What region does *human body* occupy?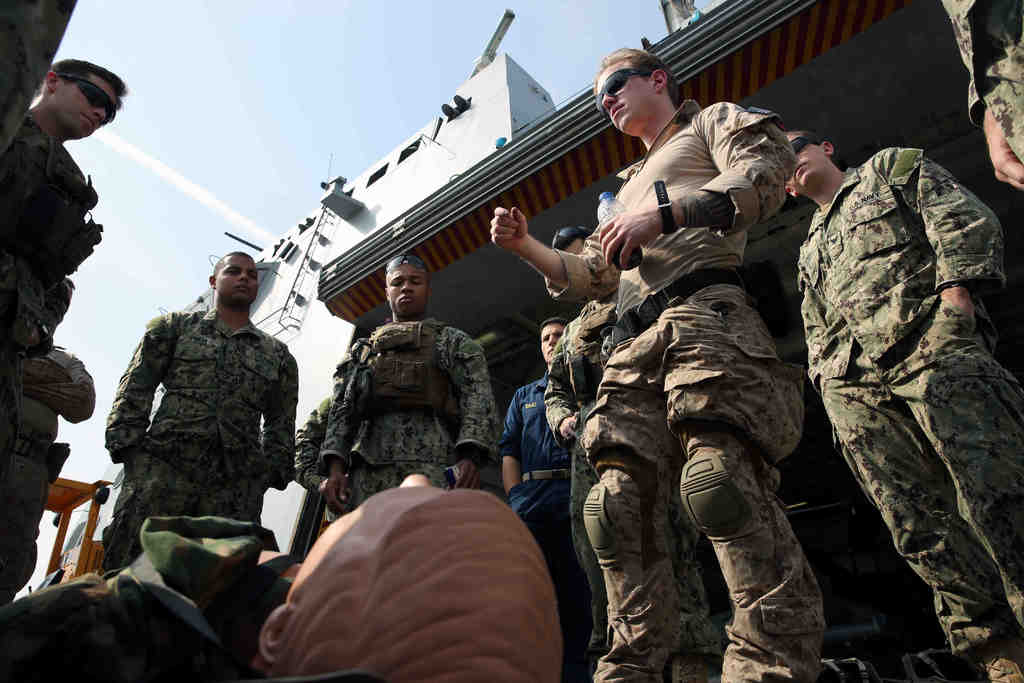
pyautogui.locateOnScreen(484, 101, 817, 682).
